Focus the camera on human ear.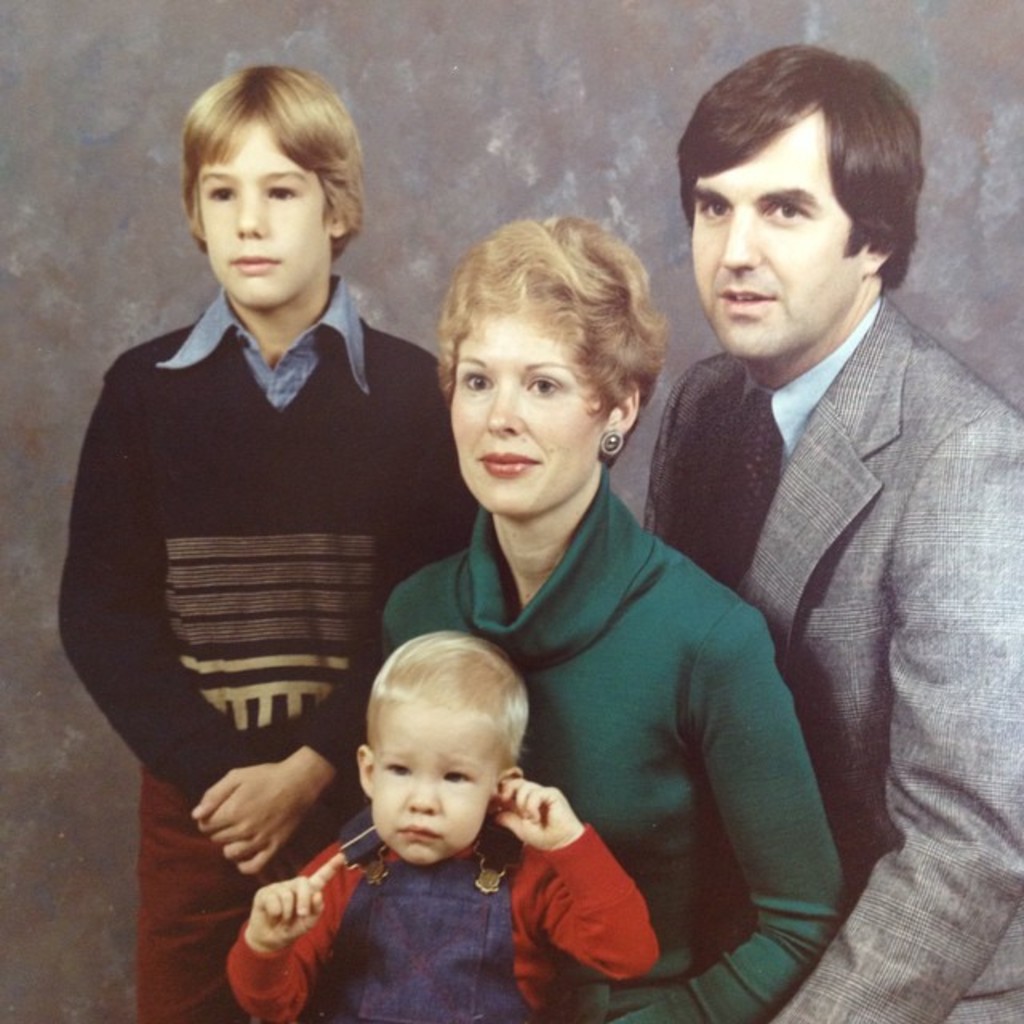
Focus region: {"left": 491, "top": 770, "right": 525, "bottom": 818}.
